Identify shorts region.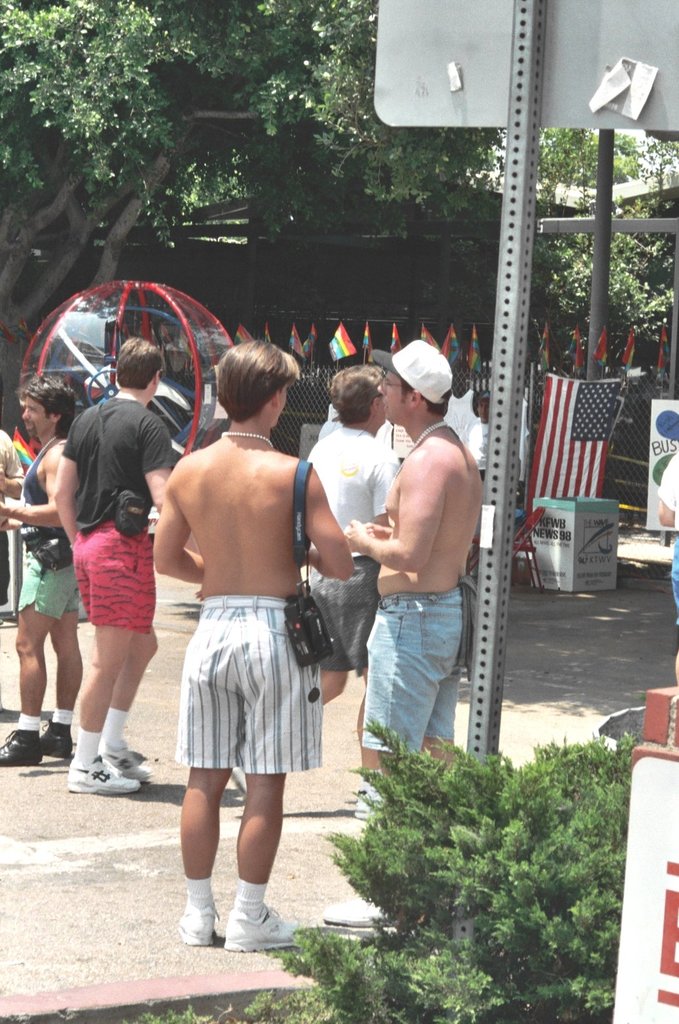
Region: <box>15,550,80,622</box>.
